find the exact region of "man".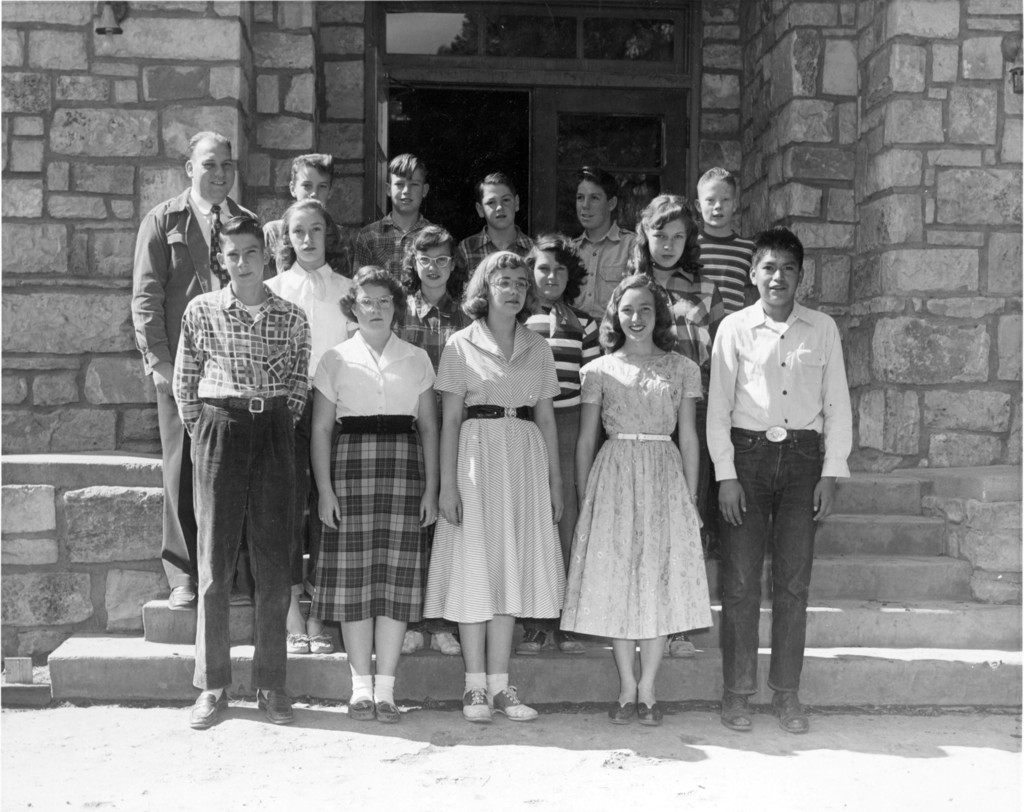
Exact region: <bbox>131, 126, 275, 612</bbox>.
